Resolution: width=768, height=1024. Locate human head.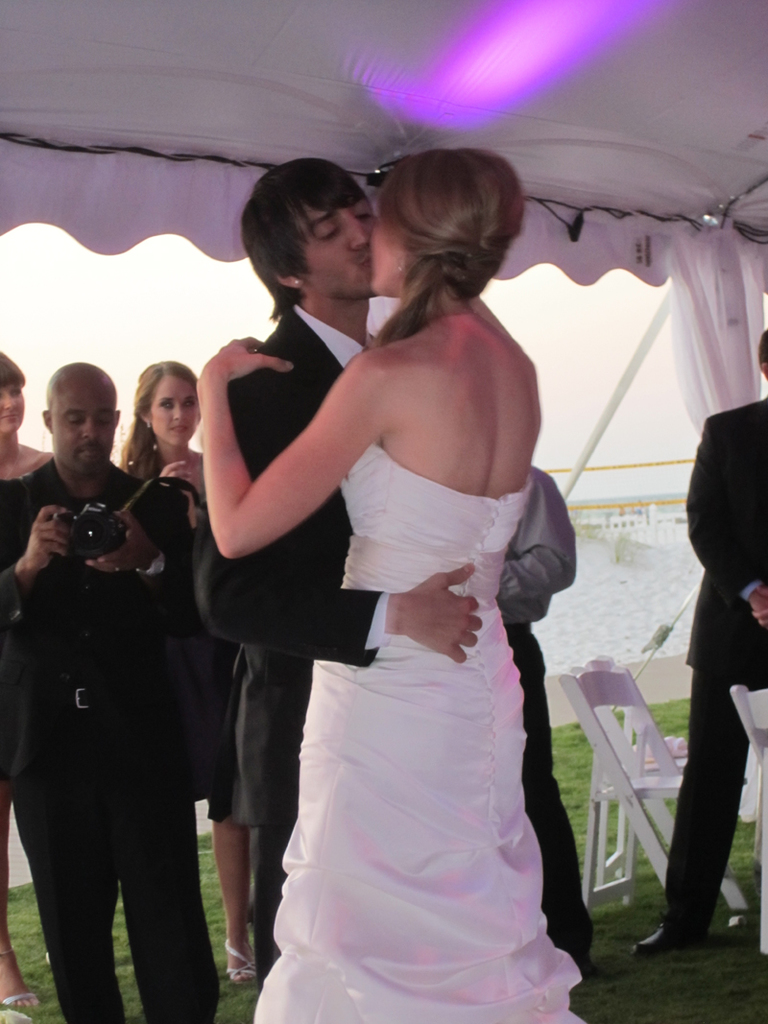
[left=132, top=361, right=199, bottom=447].
